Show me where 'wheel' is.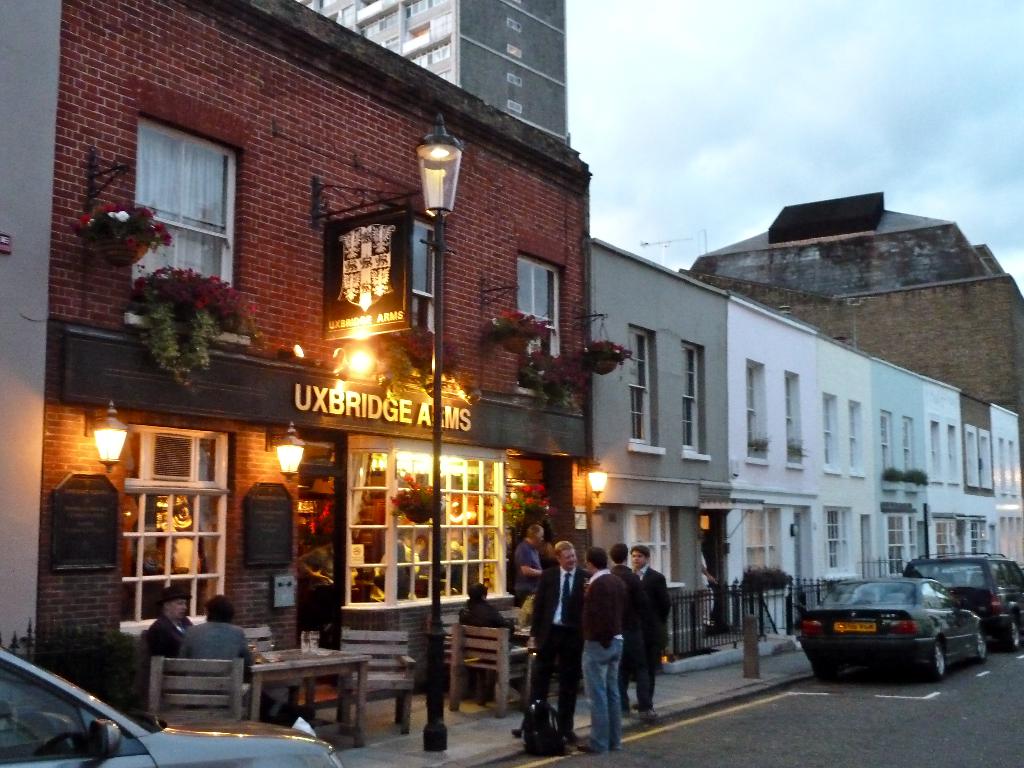
'wheel' is at <box>928,636,944,681</box>.
